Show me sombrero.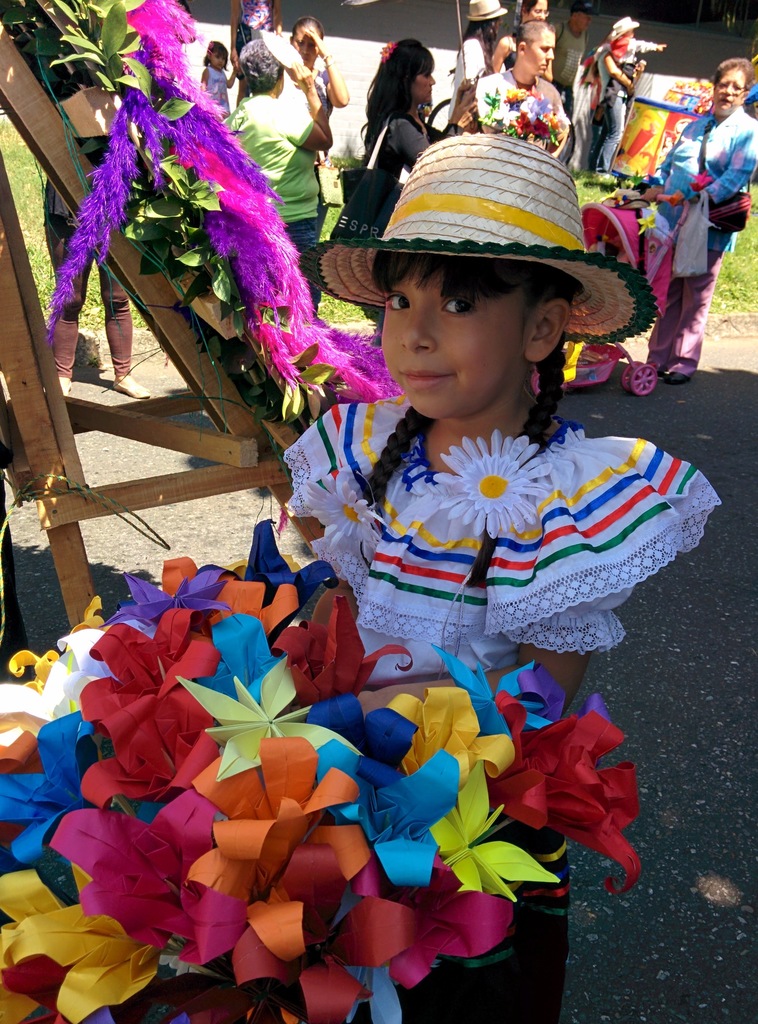
sombrero is here: 331/101/652/392.
